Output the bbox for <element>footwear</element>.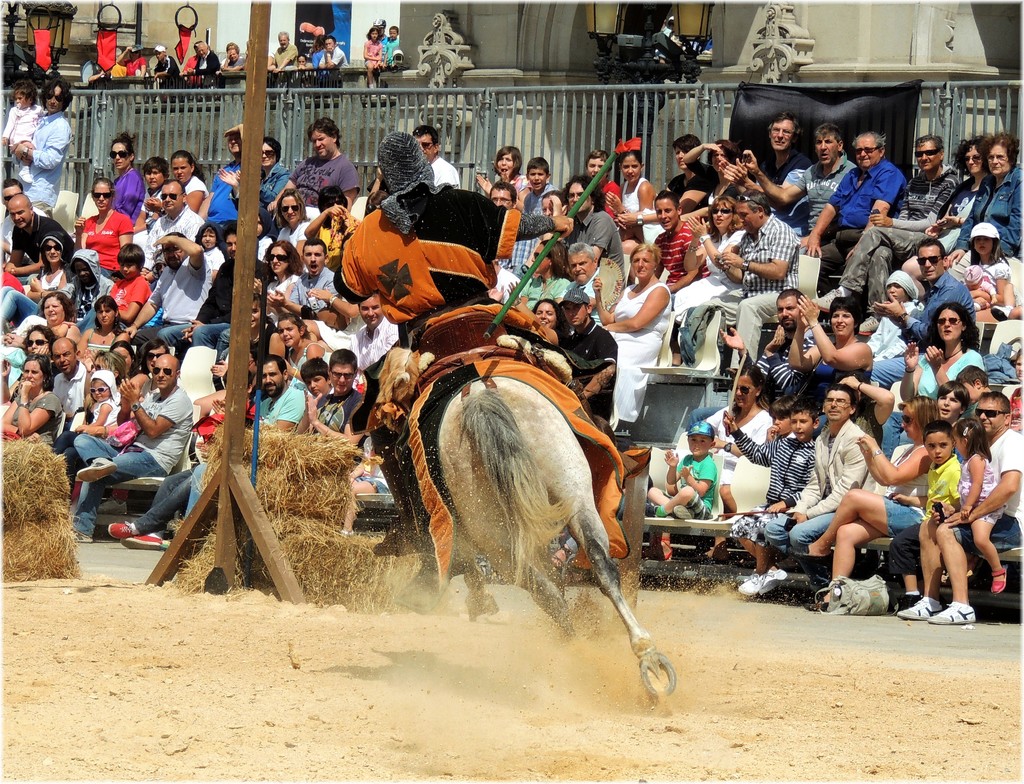
x1=811, y1=288, x2=844, y2=311.
